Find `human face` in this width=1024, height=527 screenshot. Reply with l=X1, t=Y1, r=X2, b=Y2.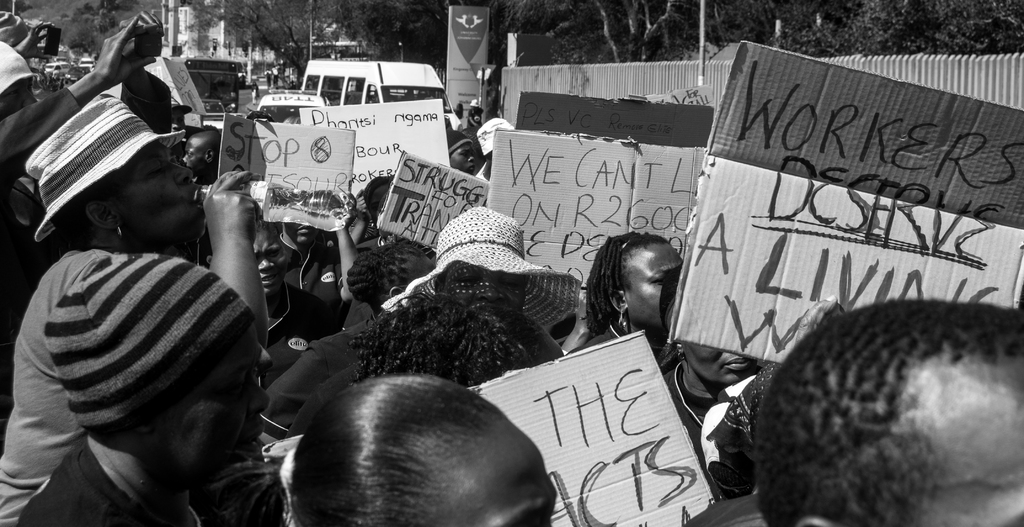
l=250, t=219, r=287, b=292.
